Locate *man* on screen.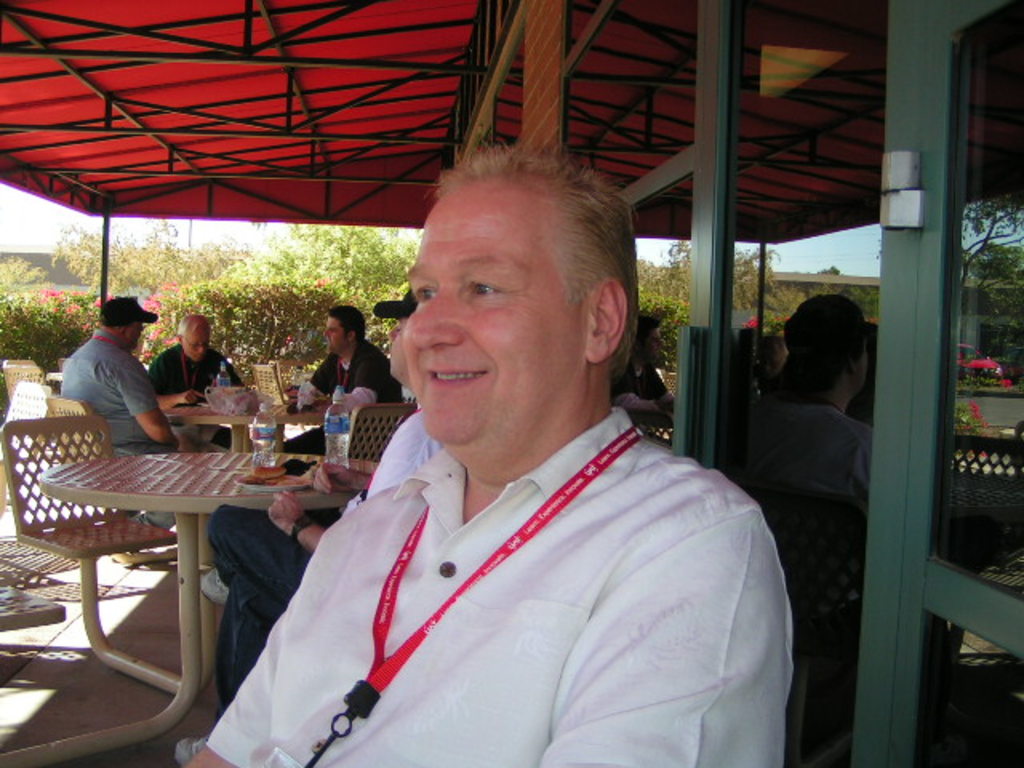
On screen at [x1=144, y1=312, x2=251, y2=450].
